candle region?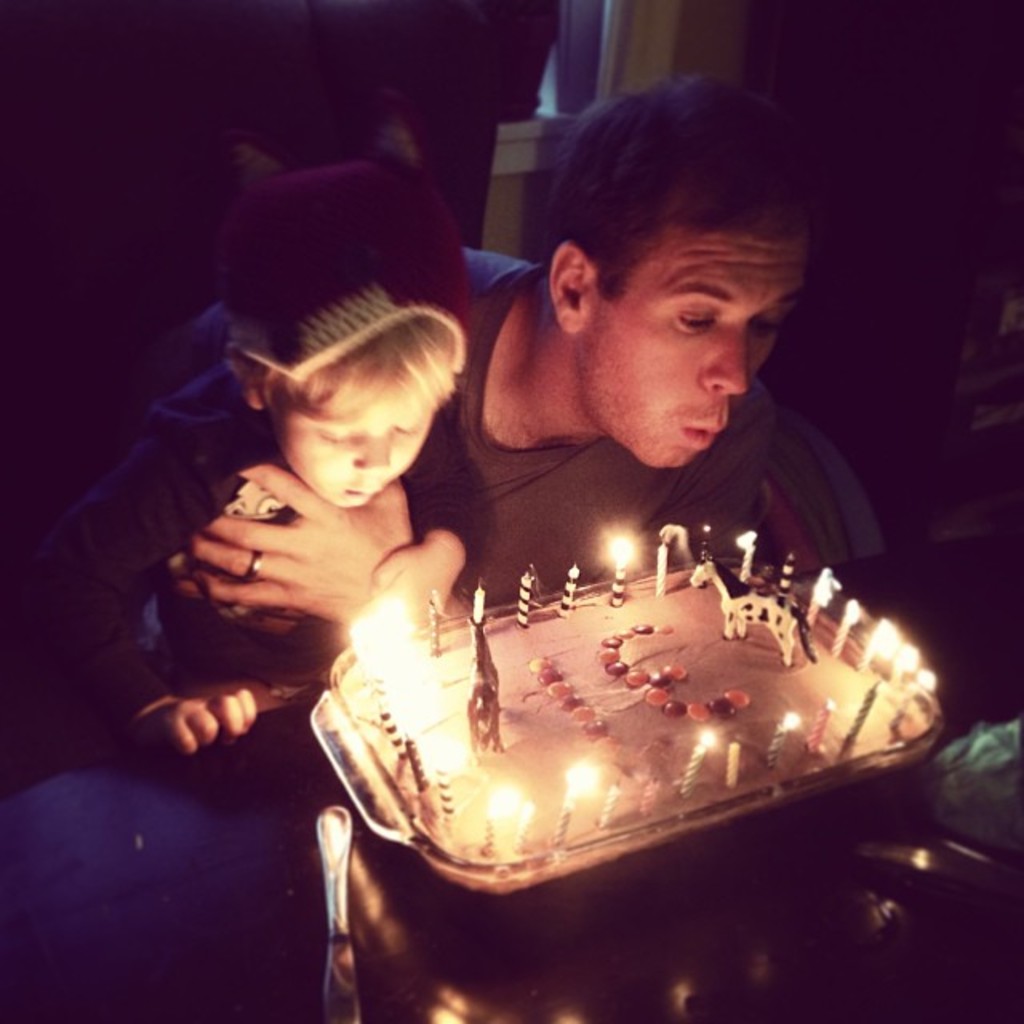
<box>523,571,528,621</box>
